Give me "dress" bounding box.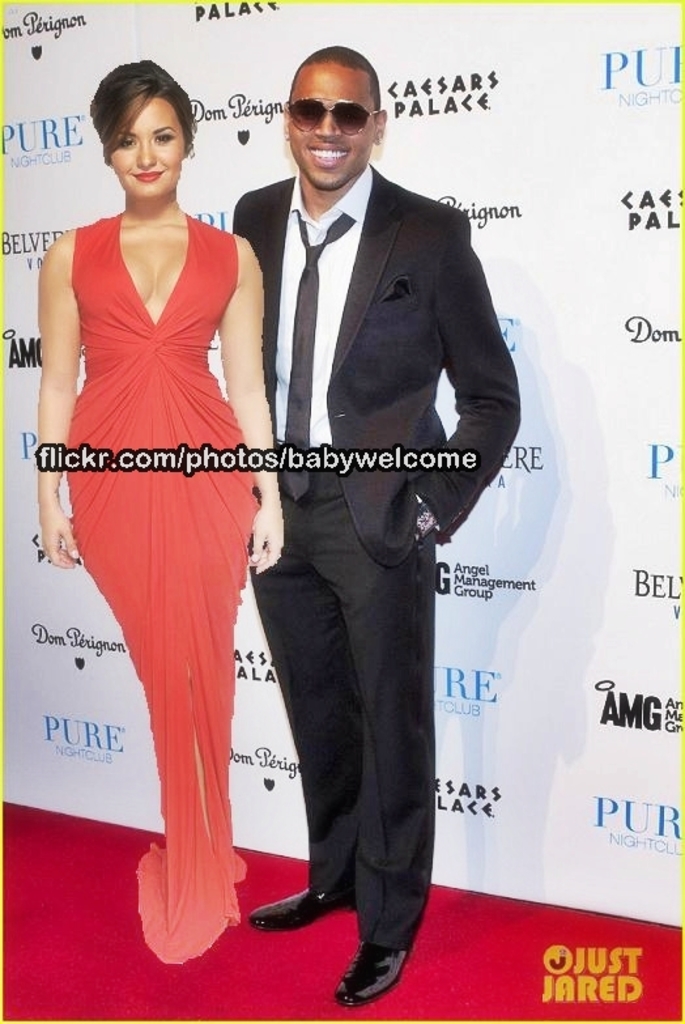
x1=61, y1=217, x2=261, y2=963.
